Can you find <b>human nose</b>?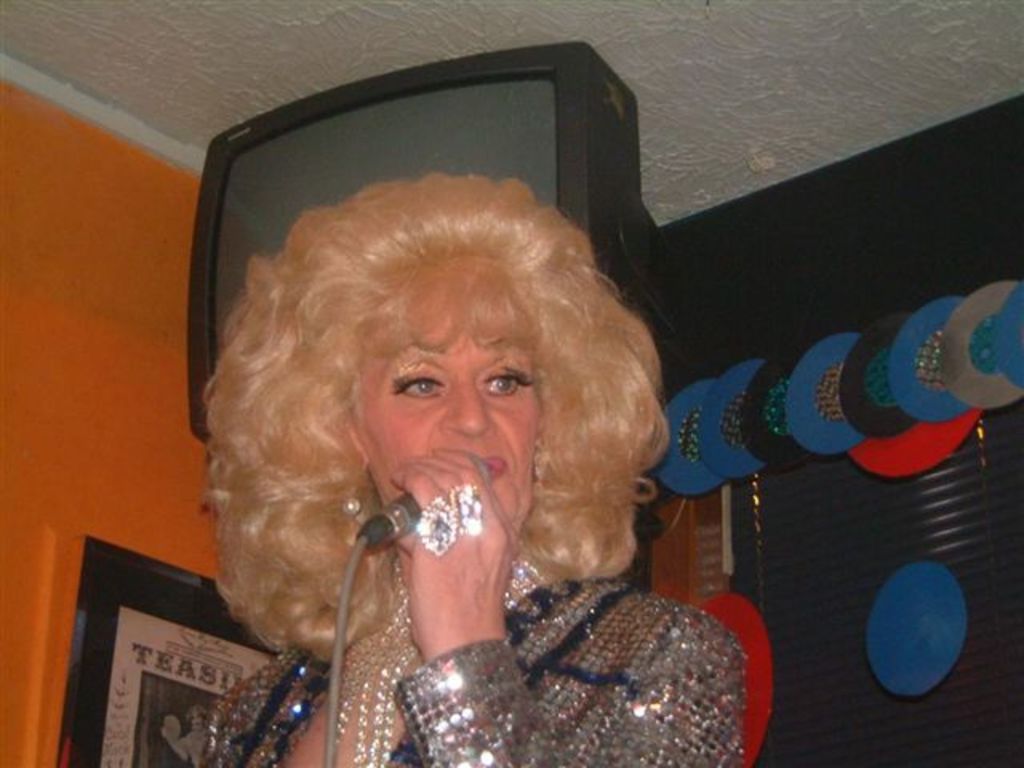
Yes, bounding box: (440, 379, 494, 432).
